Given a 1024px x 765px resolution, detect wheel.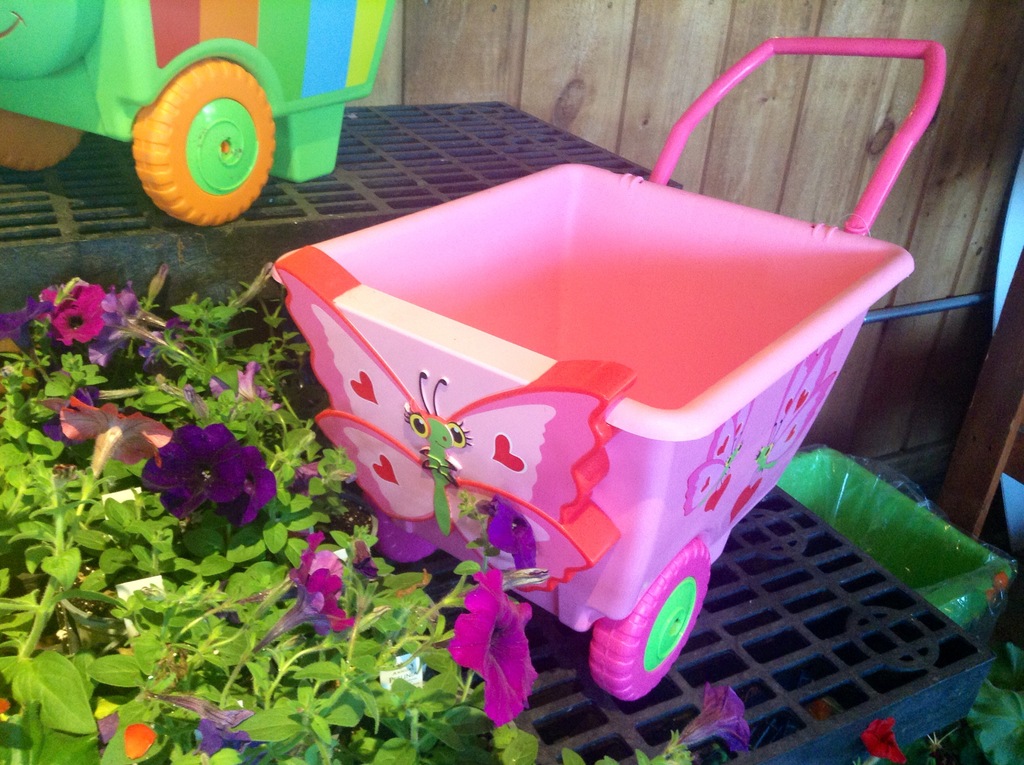
pyautogui.locateOnScreen(367, 497, 436, 565).
